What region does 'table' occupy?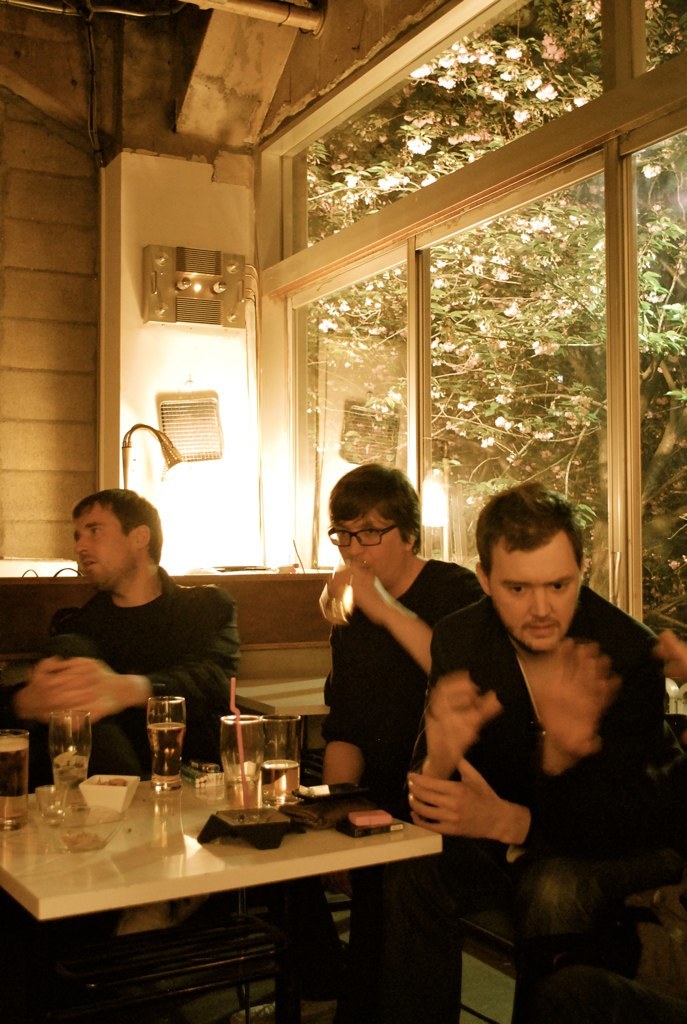
x1=236 y1=663 x2=334 y2=751.
